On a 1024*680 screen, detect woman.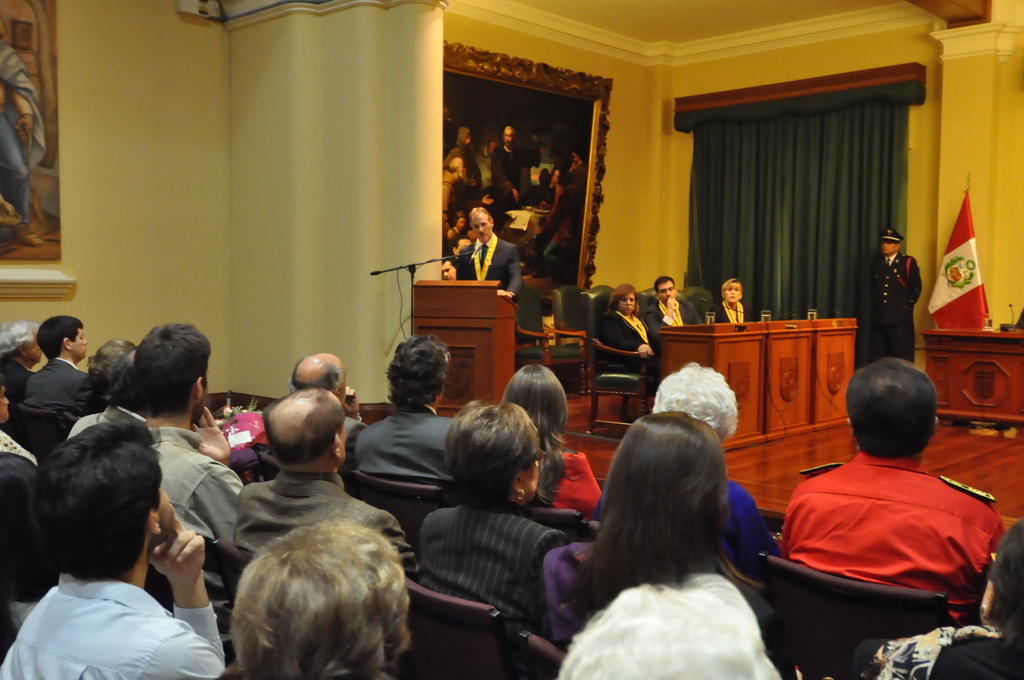
(x1=708, y1=282, x2=756, y2=329).
